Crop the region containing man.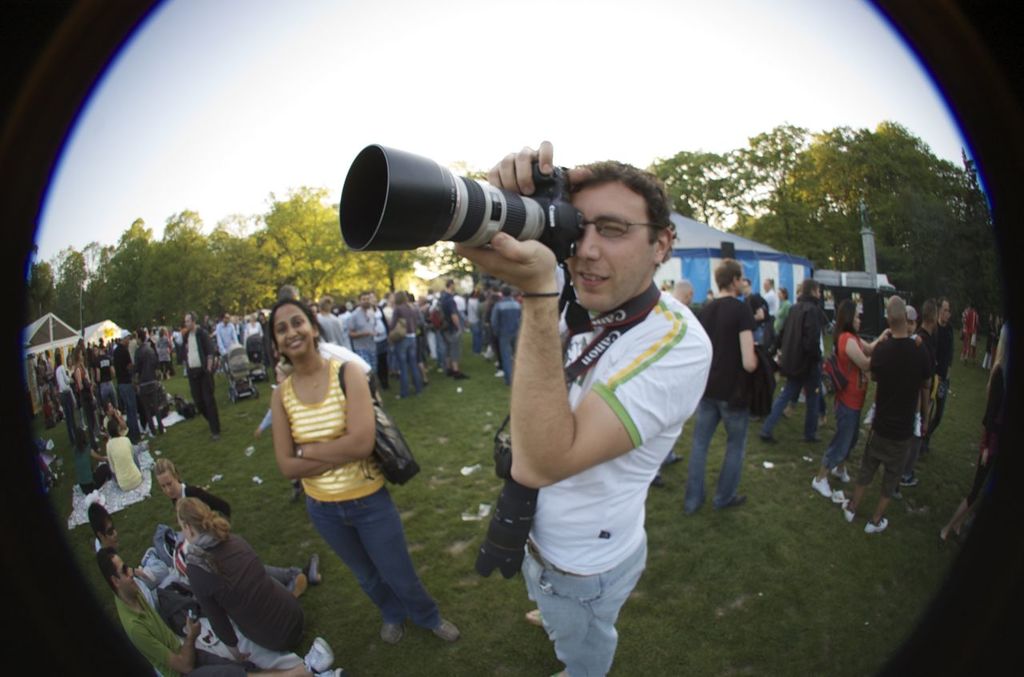
Crop region: Rect(97, 543, 344, 676).
